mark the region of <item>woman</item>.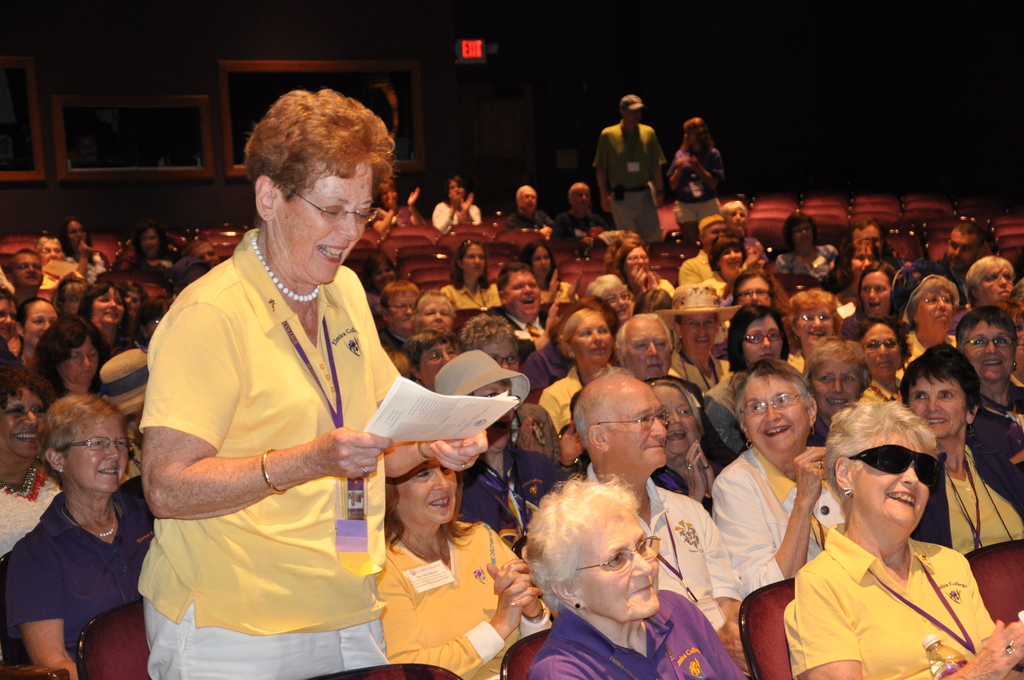
Region: box=[10, 298, 54, 364].
